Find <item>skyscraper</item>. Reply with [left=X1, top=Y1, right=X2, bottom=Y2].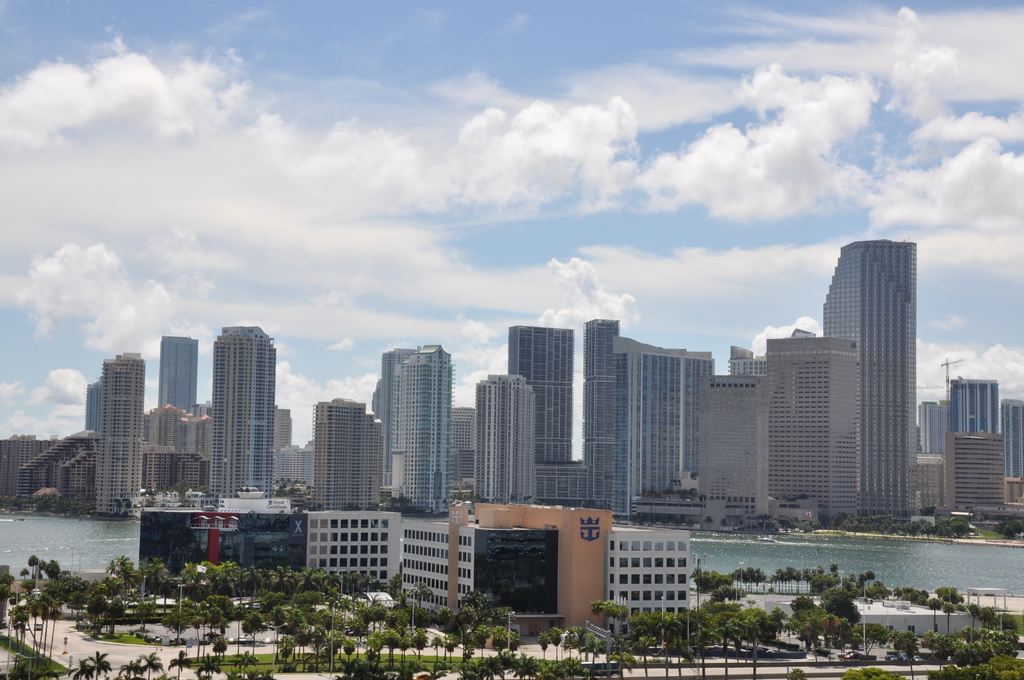
[left=220, top=328, right=280, bottom=510].
